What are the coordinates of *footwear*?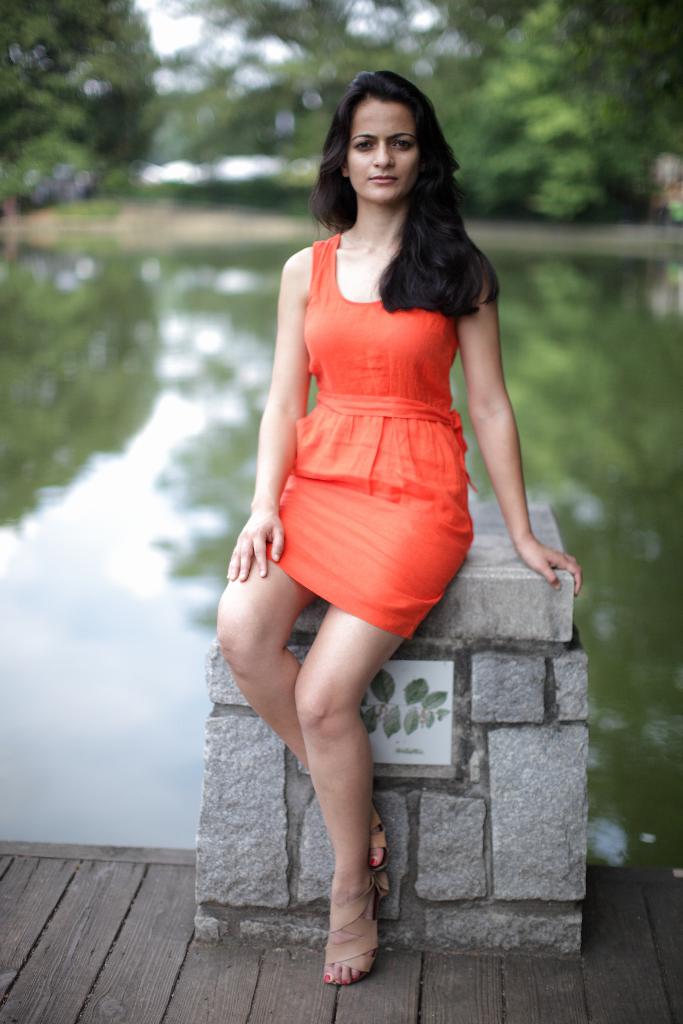
(321, 879, 381, 993).
